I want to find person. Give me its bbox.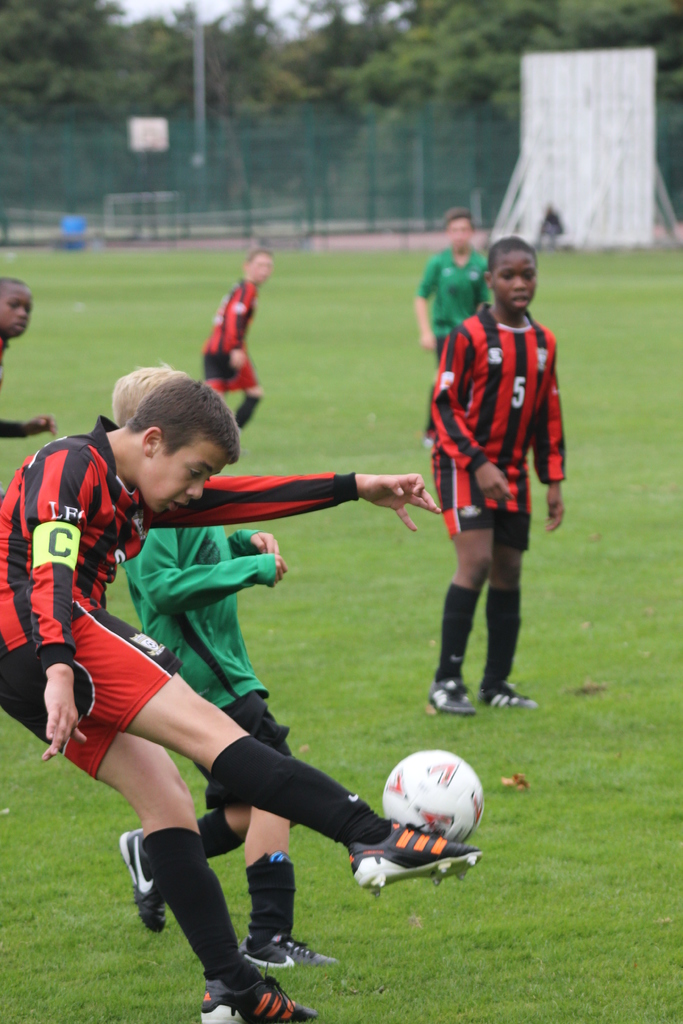
0,273,67,472.
